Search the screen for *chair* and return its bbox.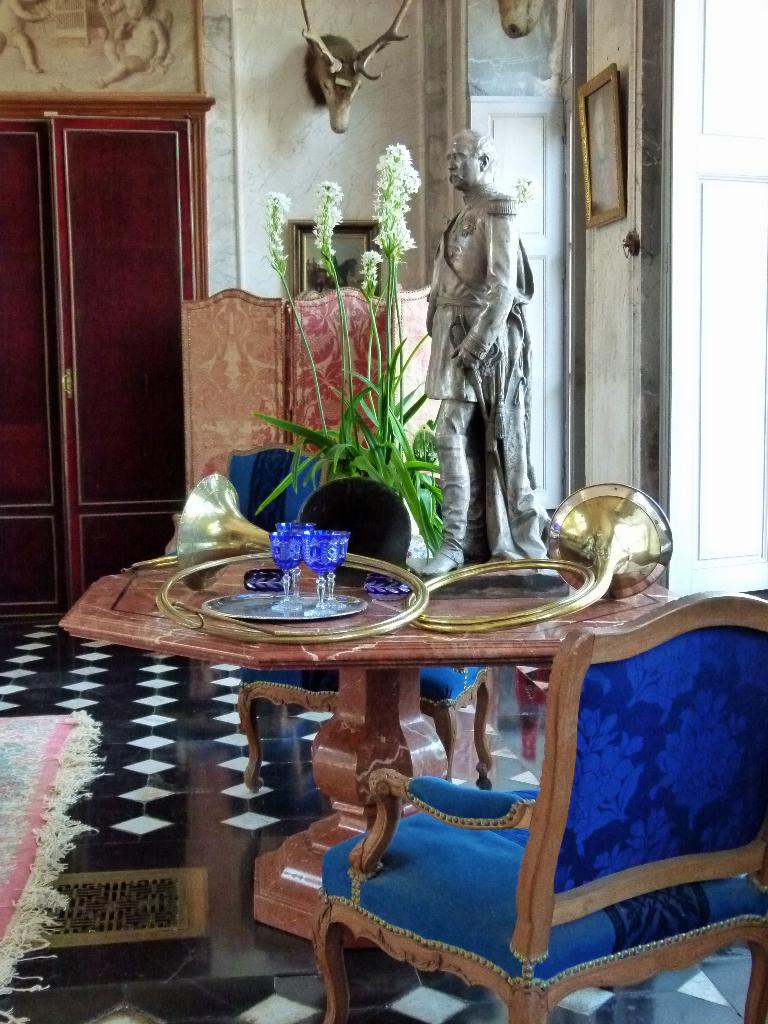
Found: {"left": 239, "top": 589, "right": 749, "bottom": 1023}.
